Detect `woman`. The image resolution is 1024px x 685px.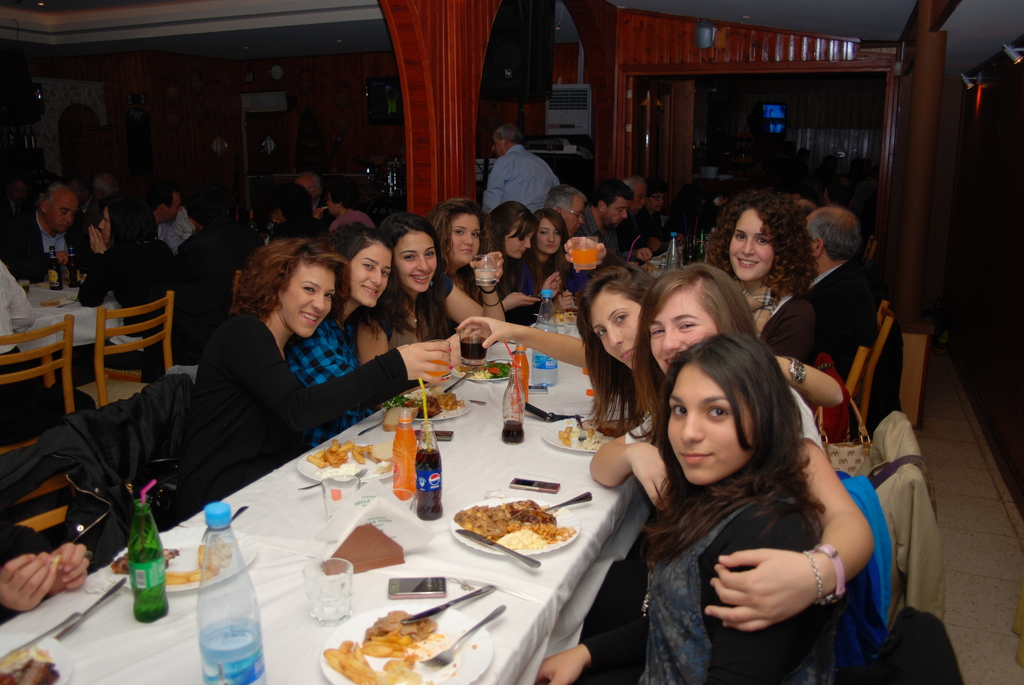
[69,195,184,371].
